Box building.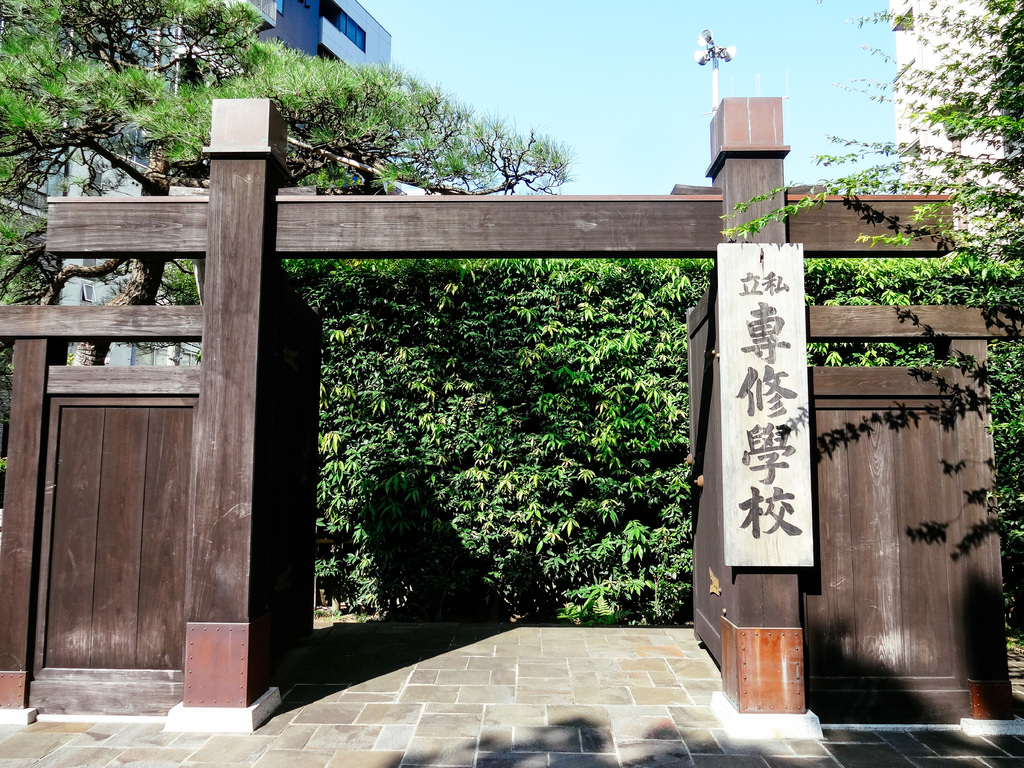
(left=893, top=3, right=1023, bottom=252).
